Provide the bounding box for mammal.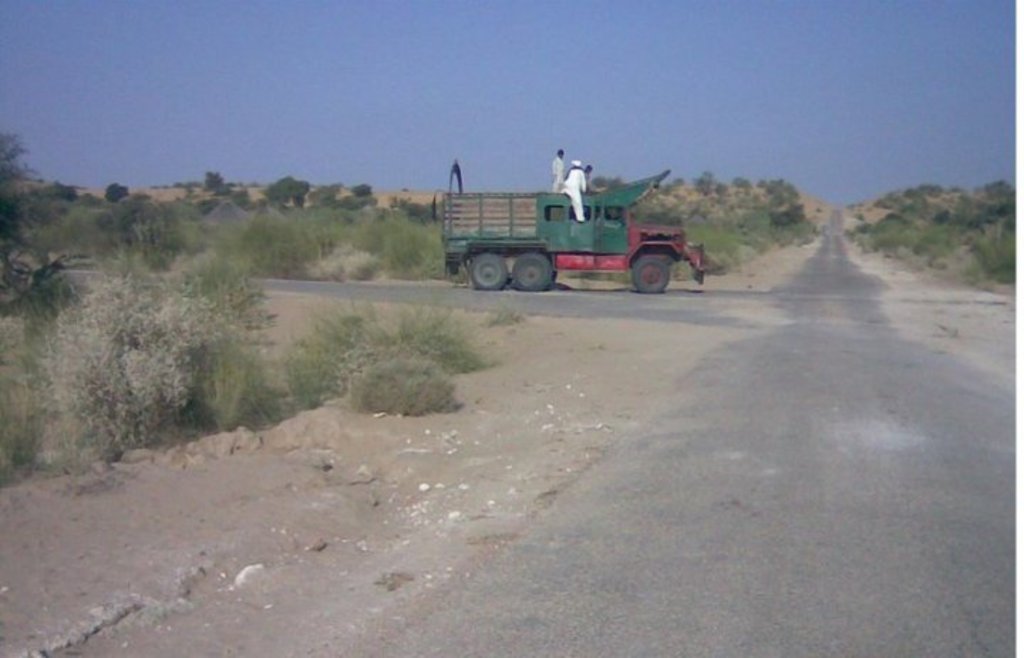
l=548, t=146, r=566, b=193.
